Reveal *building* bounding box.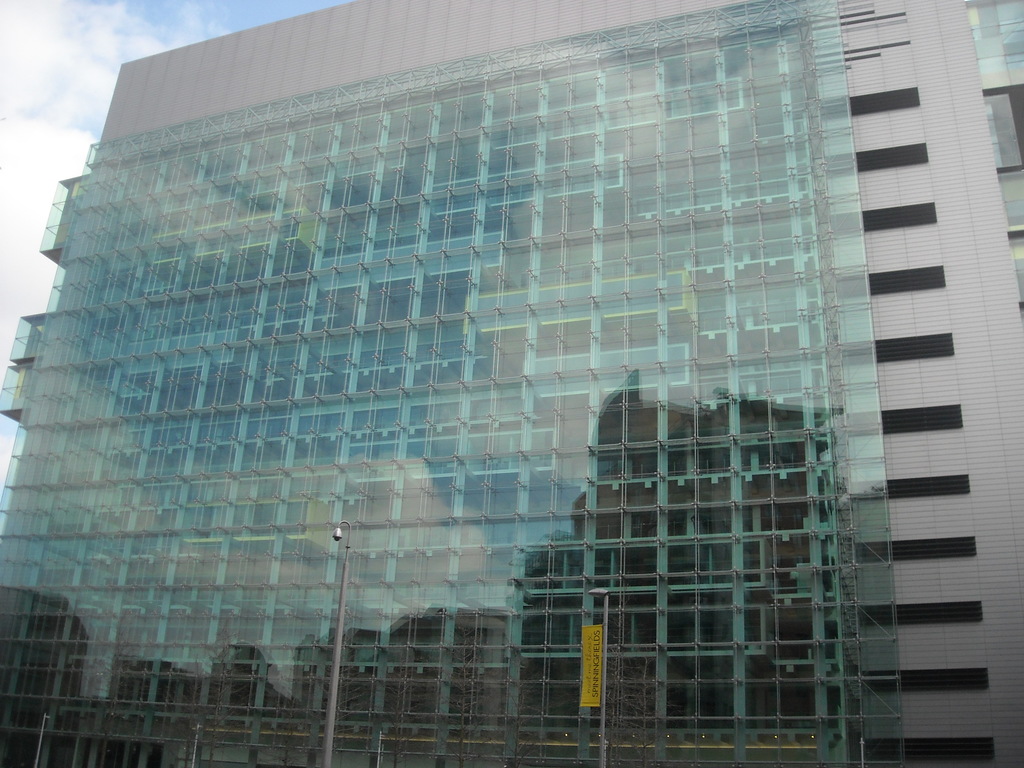
Revealed: Rect(0, 0, 1023, 767).
